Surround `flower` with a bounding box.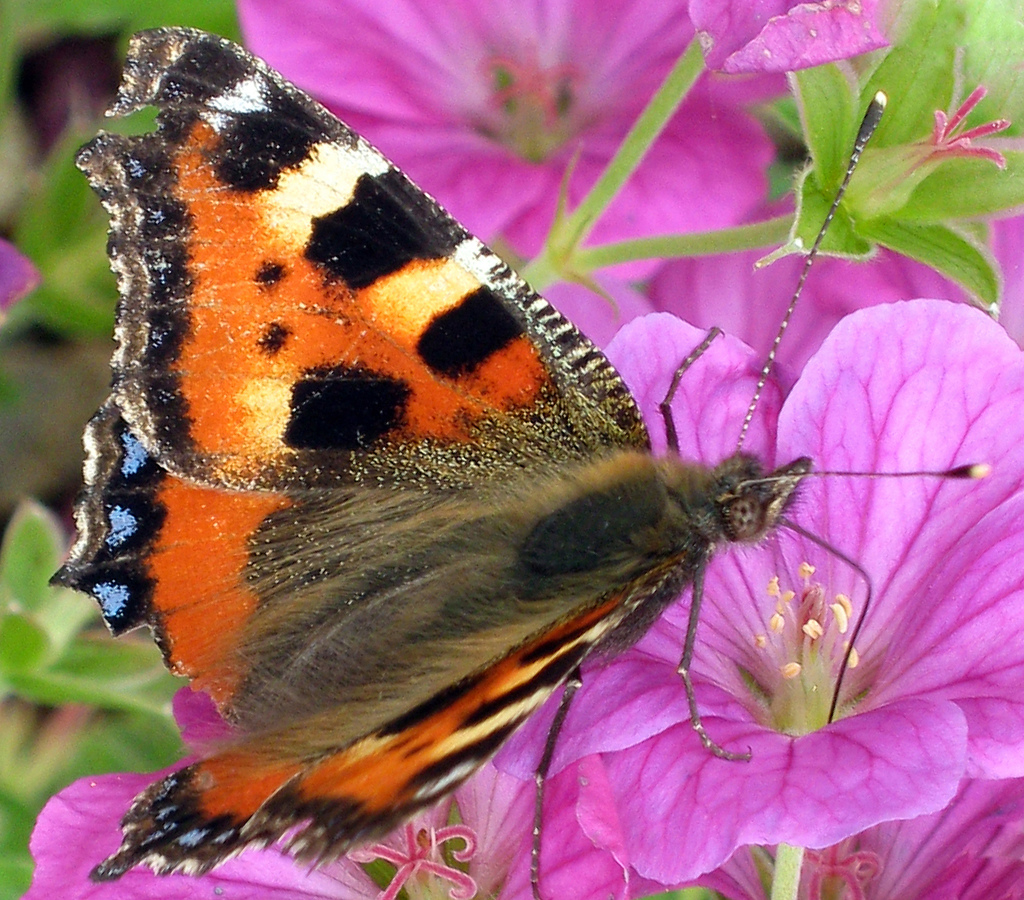
left=599, top=299, right=1019, bottom=893.
